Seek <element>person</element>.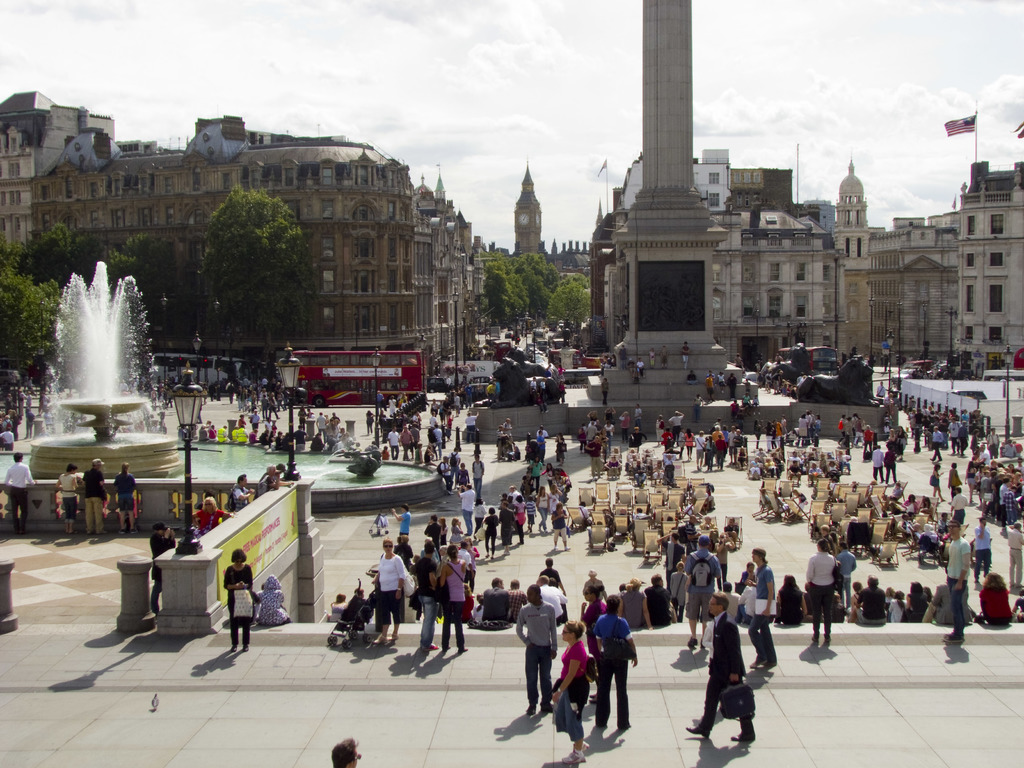
Rect(230, 471, 254, 512).
